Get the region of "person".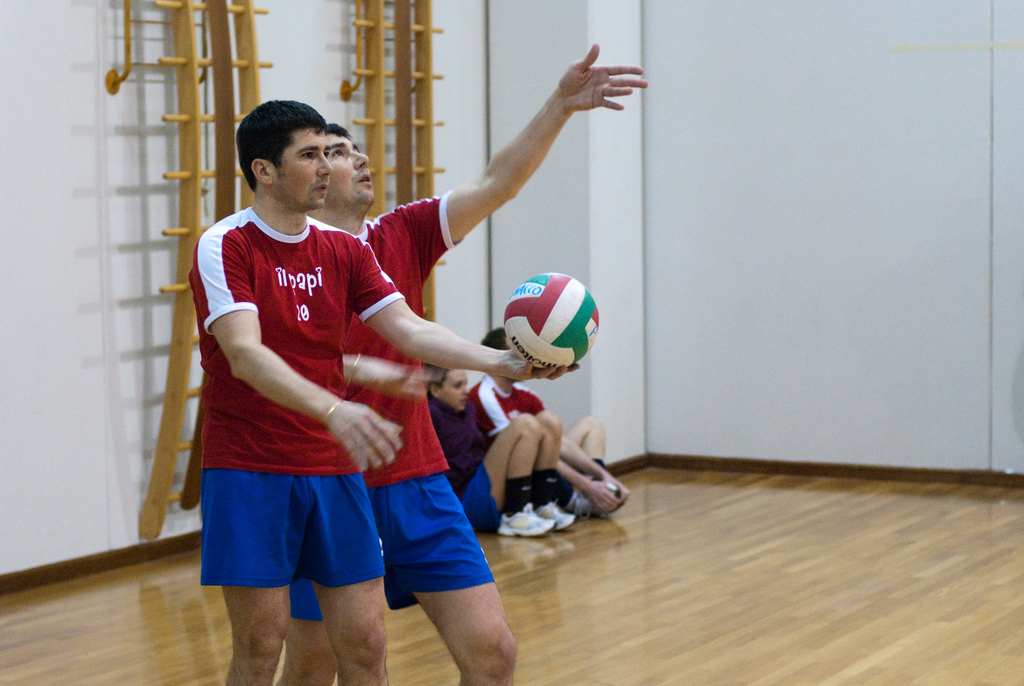
locate(276, 44, 648, 685).
